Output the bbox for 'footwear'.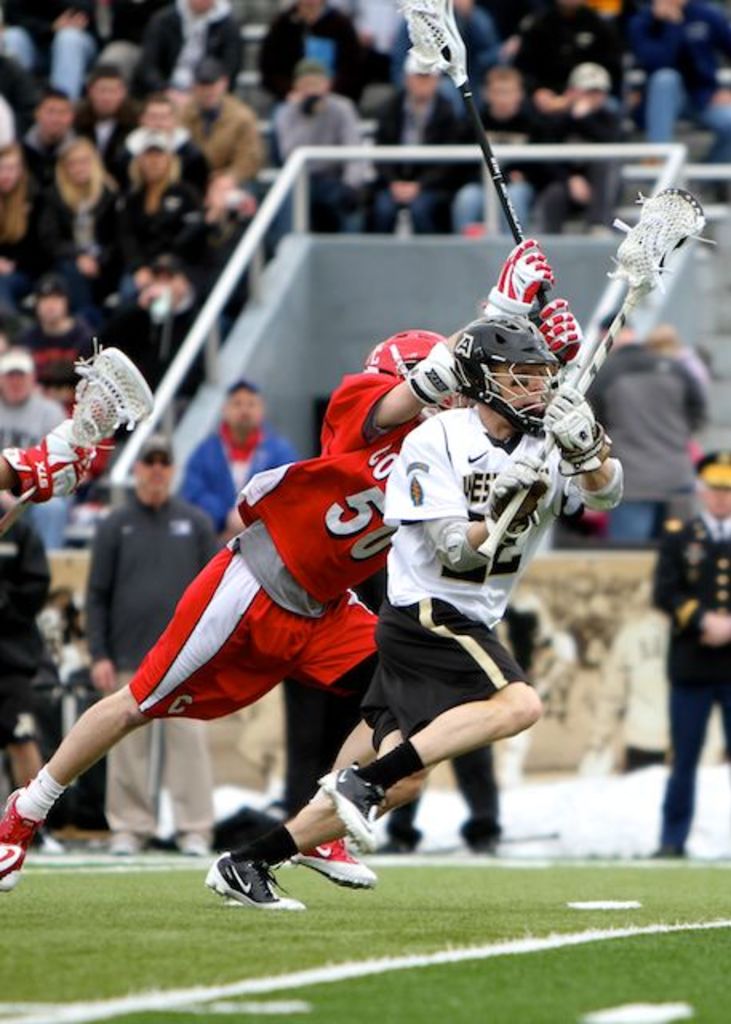
locate(35, 827, 67, 858).
